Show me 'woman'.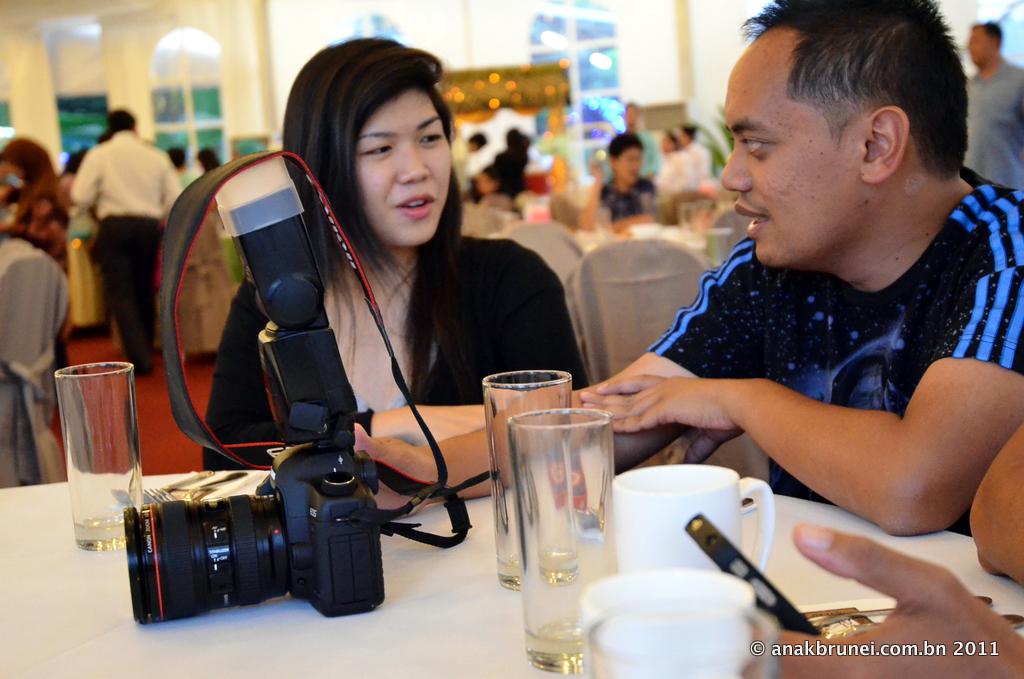
'woman' is here: crop(135, 61, 599, 618).
